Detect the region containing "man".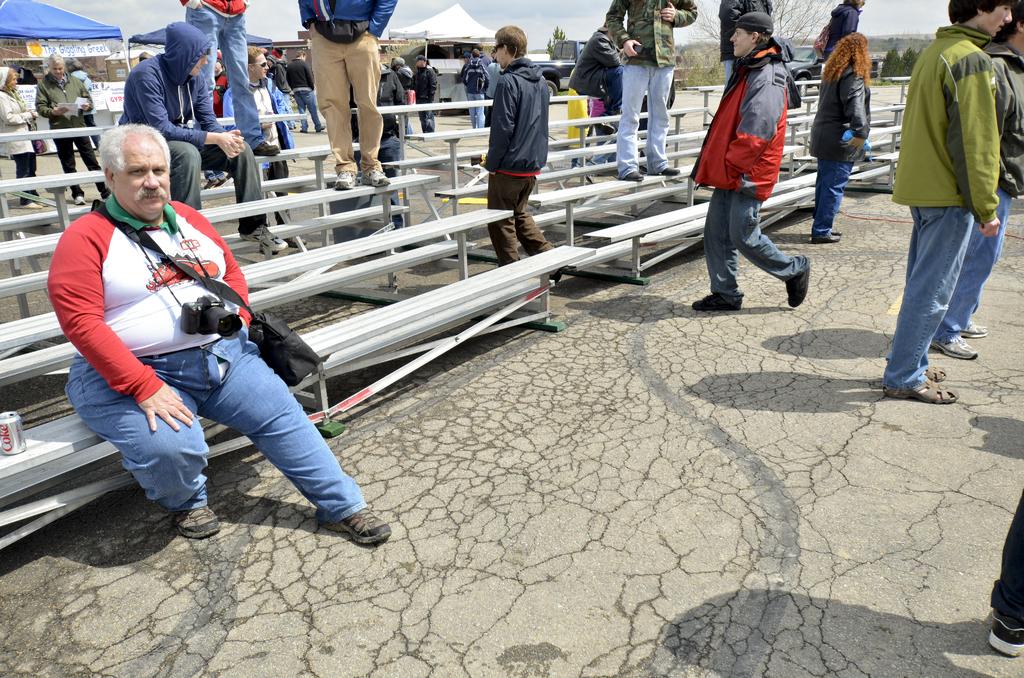
(297, 0, 396, 187).
